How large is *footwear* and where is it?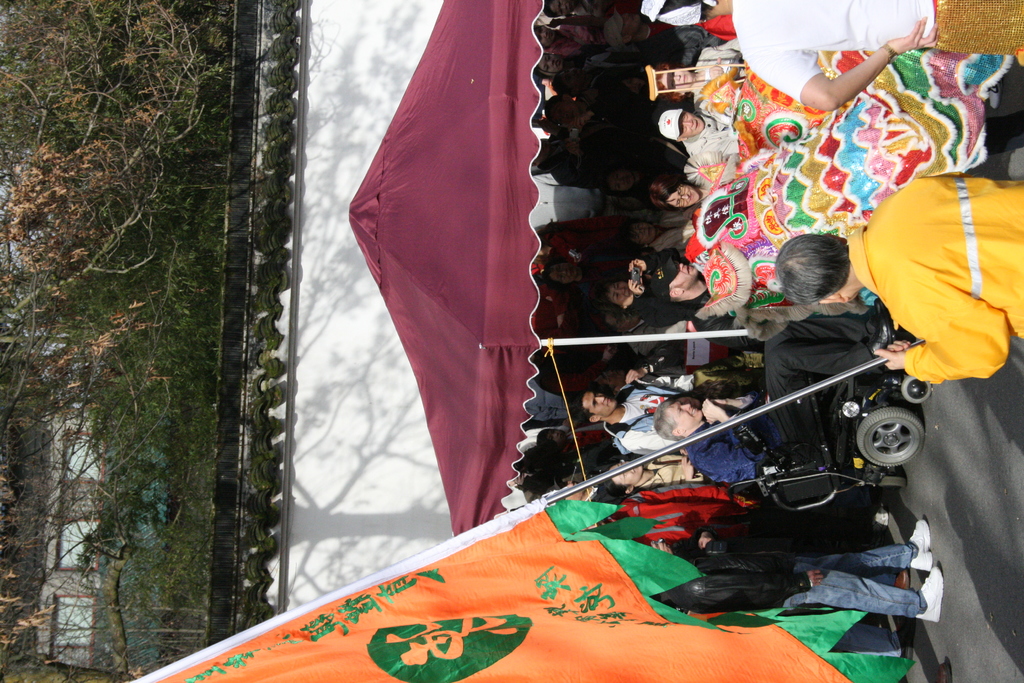
Bounding box: l=904, t=520, r=934, b=572.
